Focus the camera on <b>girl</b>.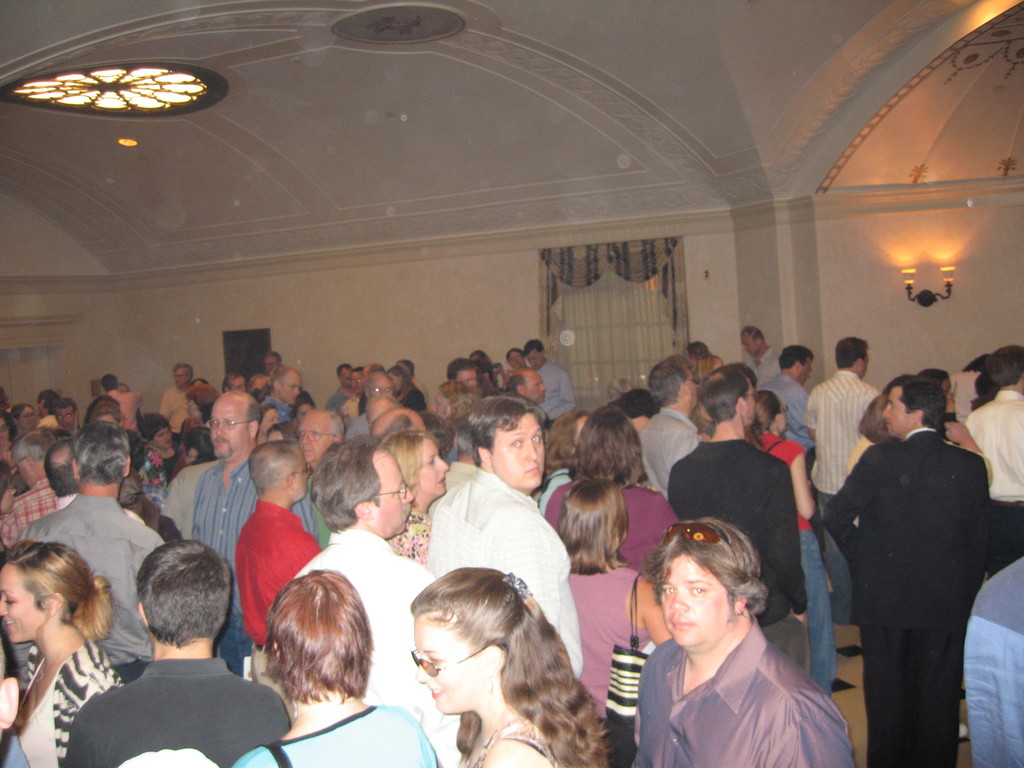
Focus region: <bbox>412, 570, 608, 767</bbox>.
